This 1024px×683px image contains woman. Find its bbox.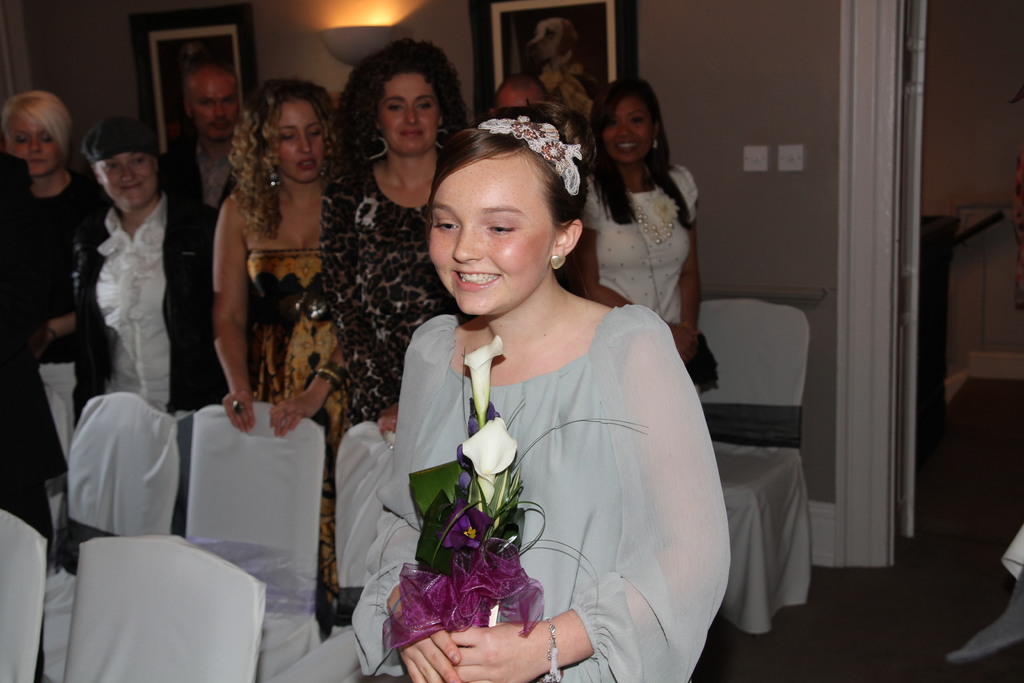
bbox=[572, 74, 705, 393].
